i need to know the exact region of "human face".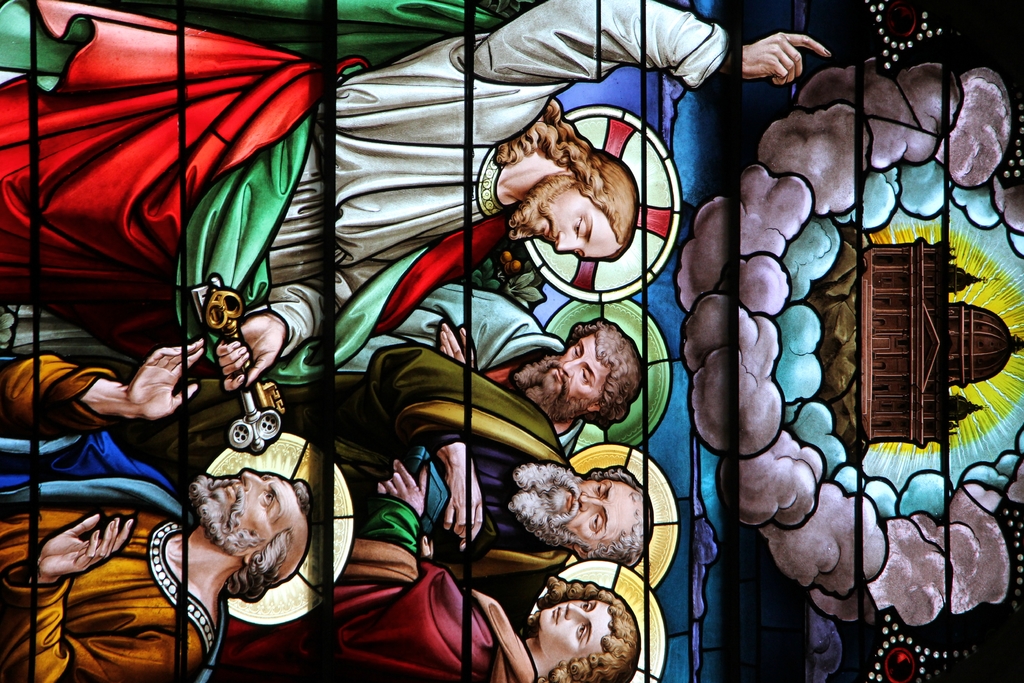
Region: x1=543, y1=597, x2=610, y2=657.
